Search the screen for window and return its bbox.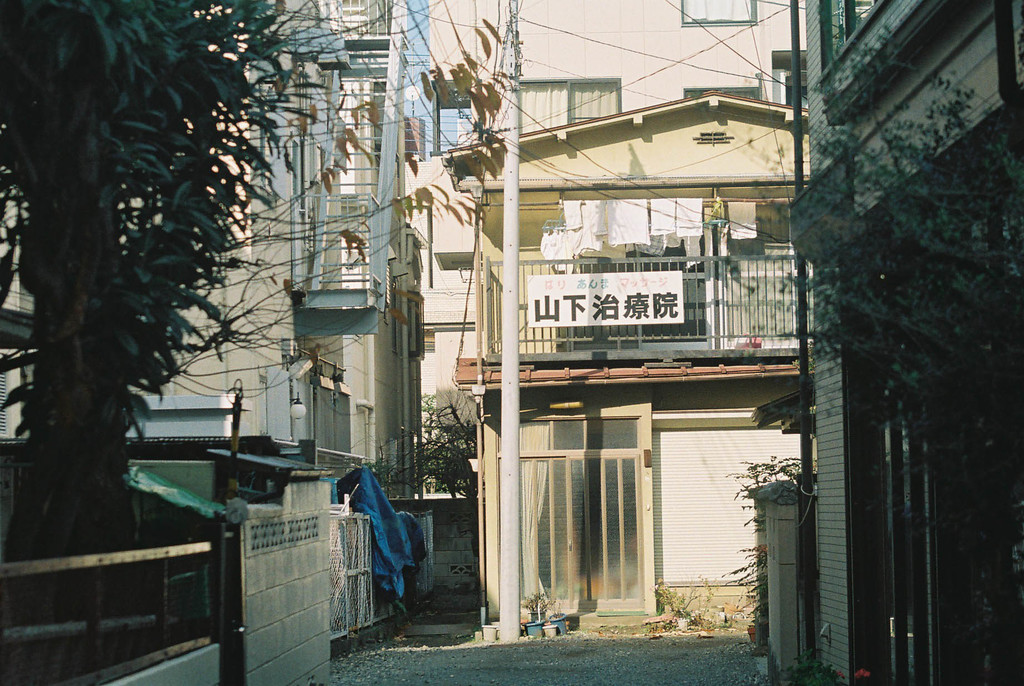
Found: bbox(681, 0, 757, 25).
